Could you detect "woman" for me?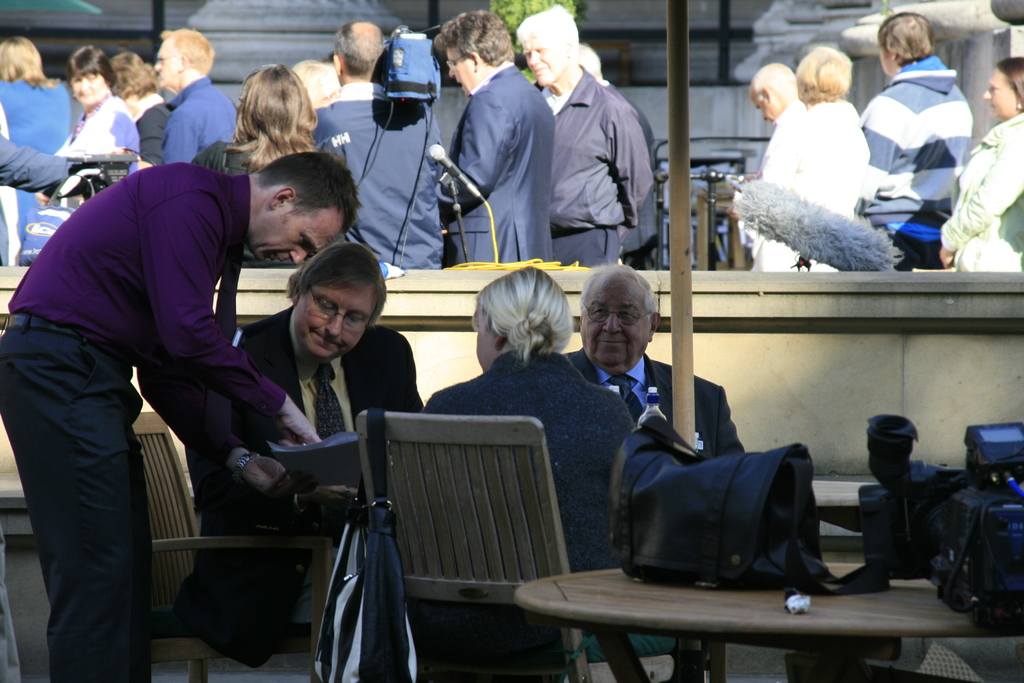
Detection result: rect(749, 46, 875, 276).
